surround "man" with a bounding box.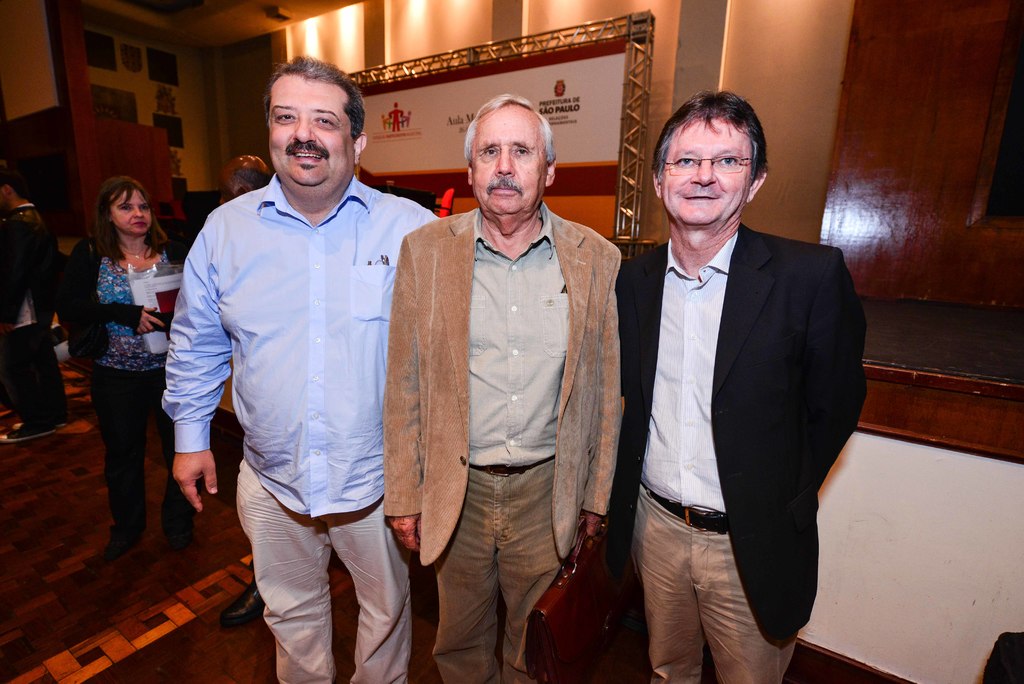
x1=373, y1=93, x2=622, y2=683.
